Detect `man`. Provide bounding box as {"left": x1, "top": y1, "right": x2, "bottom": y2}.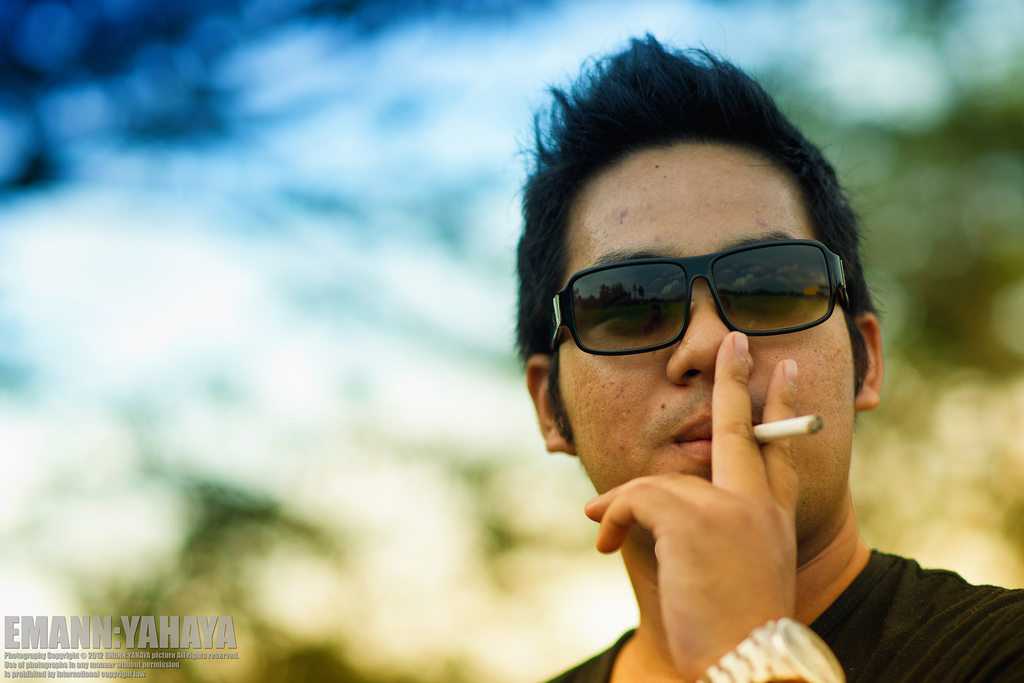
{"left": 347, "top": 58, "right": 1014, "bottom": 682}.
